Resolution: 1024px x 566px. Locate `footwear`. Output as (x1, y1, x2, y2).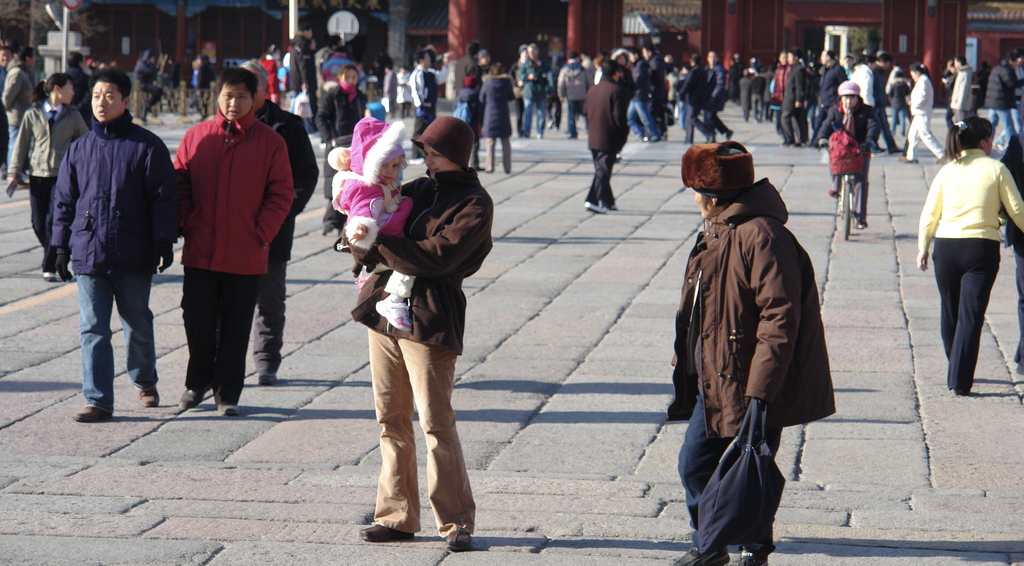
(826, 188, 844, 198).
